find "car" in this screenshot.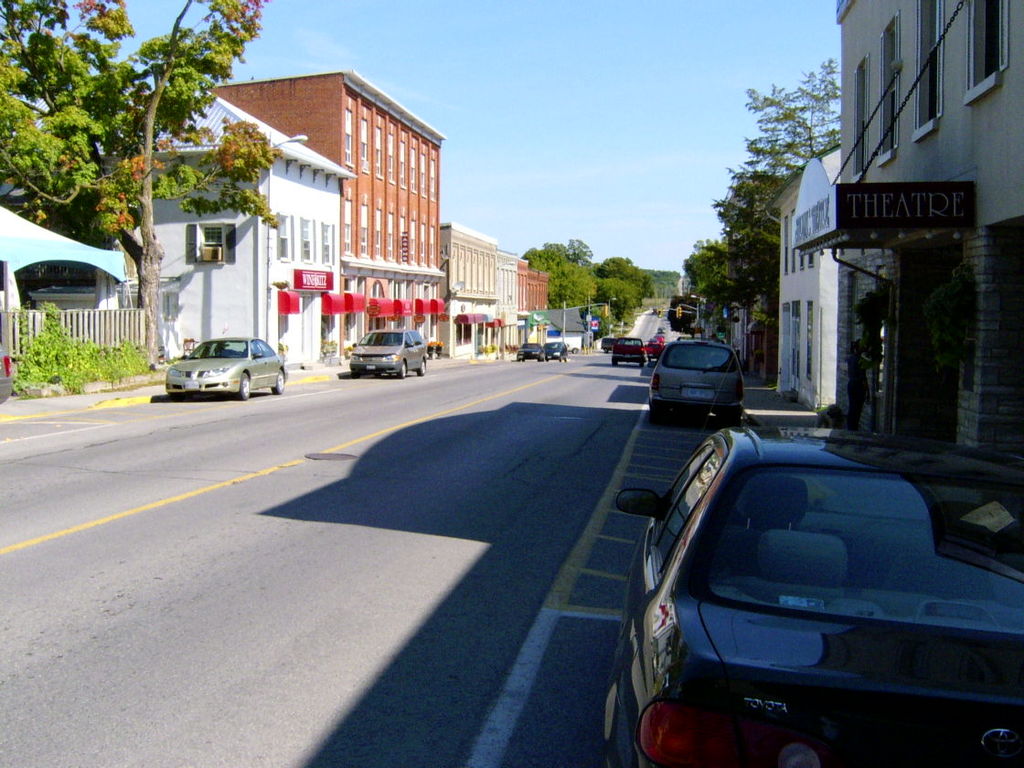
The bounding box for "car" is (650,336,664,346).
